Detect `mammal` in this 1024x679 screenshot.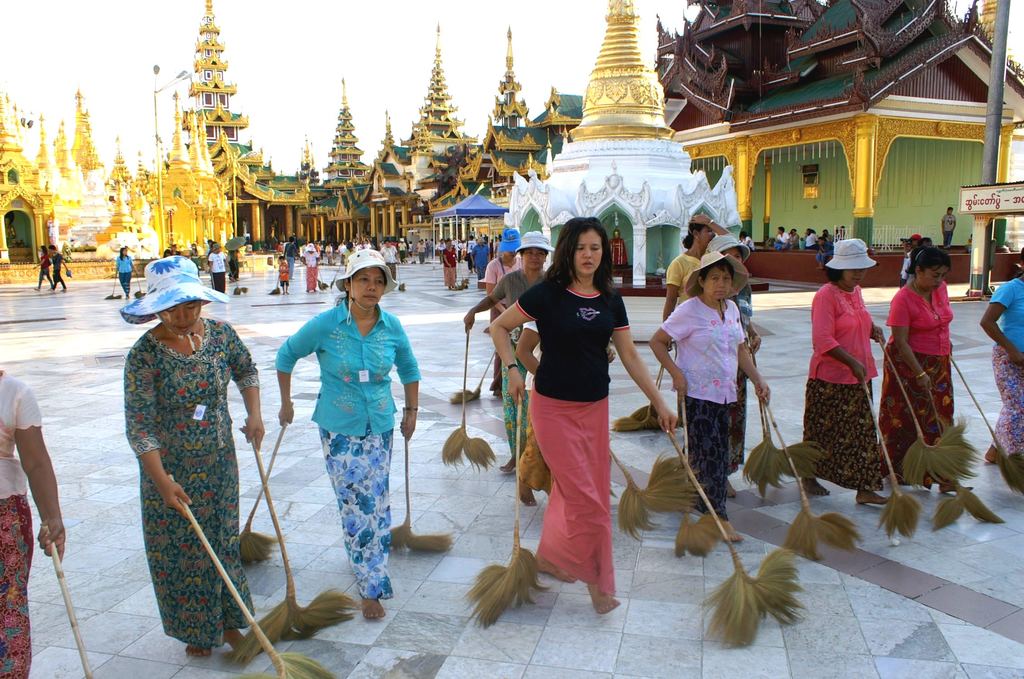
Detection: bbox=(207, 241, 229, 291).
